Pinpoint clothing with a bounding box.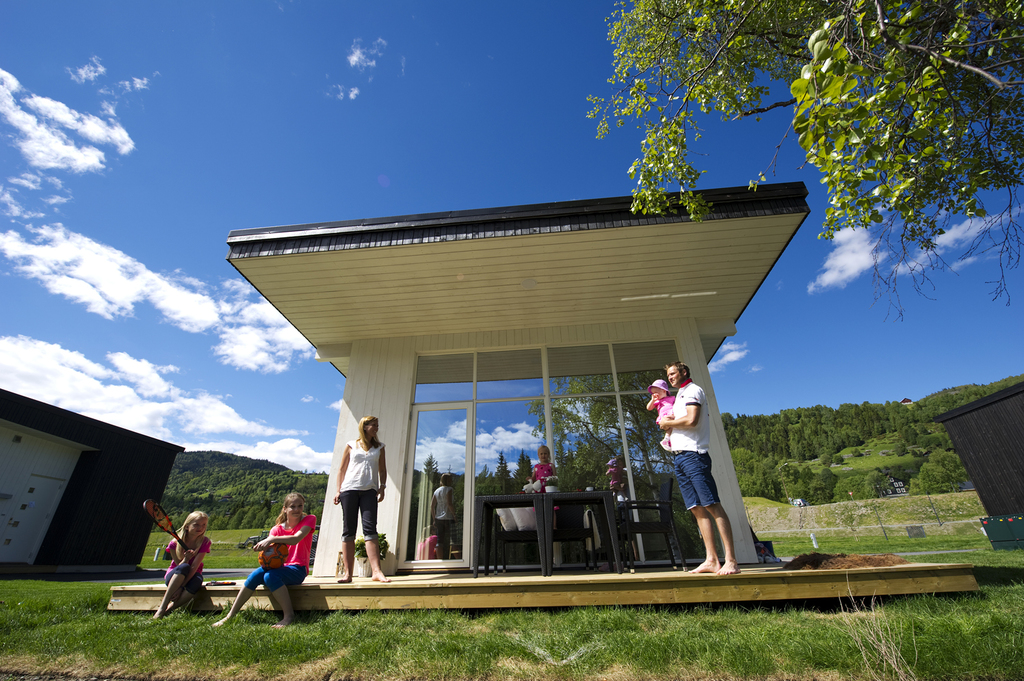
bbox(434, 526, 453, 559).
